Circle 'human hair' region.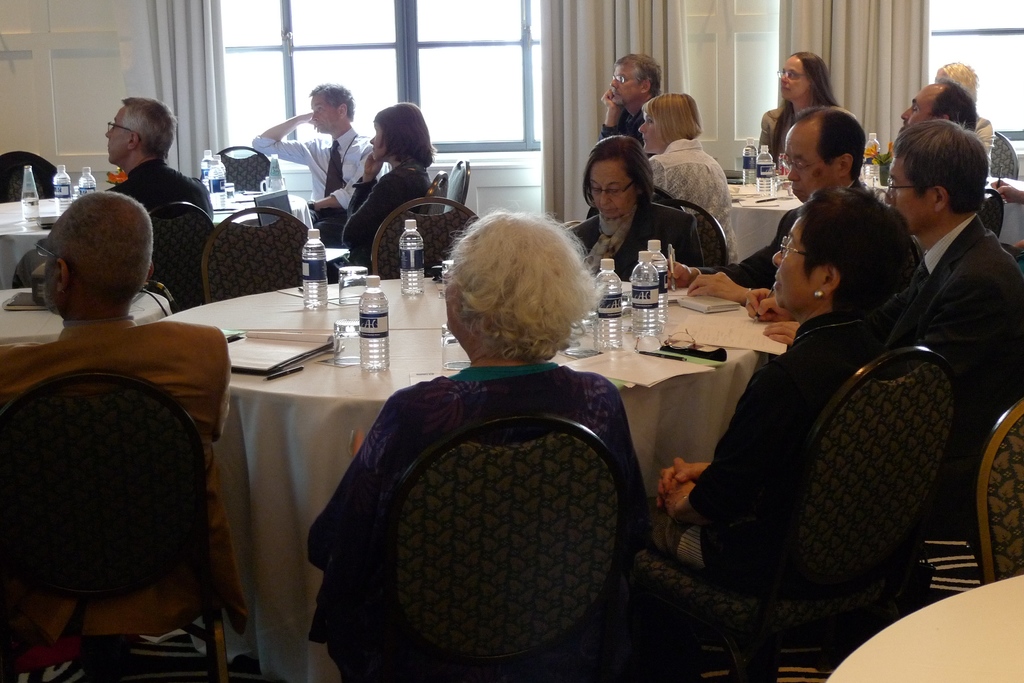
Region: <region>47, 191, 157, 294</region>.
